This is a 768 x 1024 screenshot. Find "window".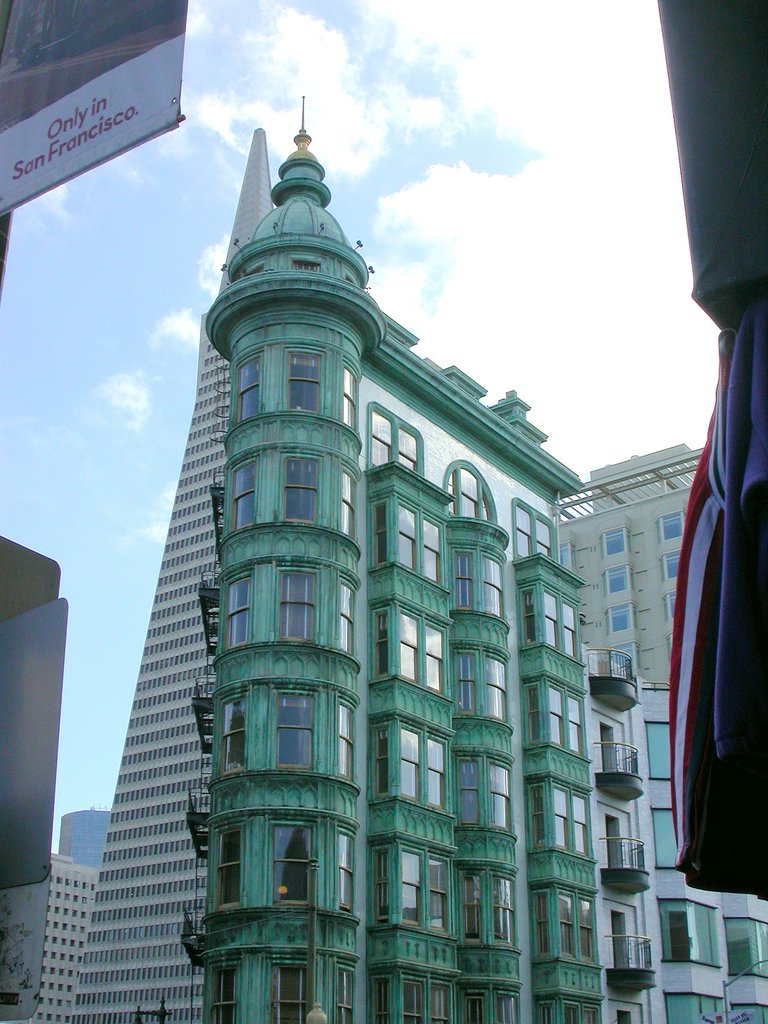
Bounding box: {"x1": 340, "y1": 582, "x2": 353, "y2": 657}.
